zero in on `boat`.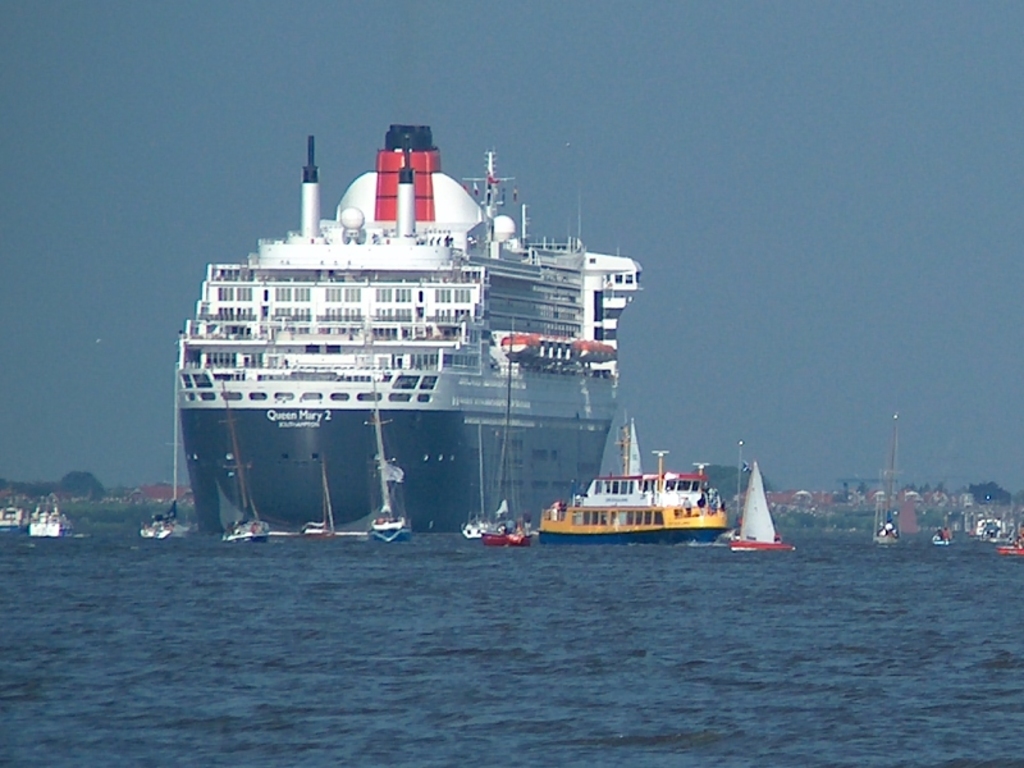
Zeroed in: pyautogui.locateOnScreen(721, 457, 804, 553).
